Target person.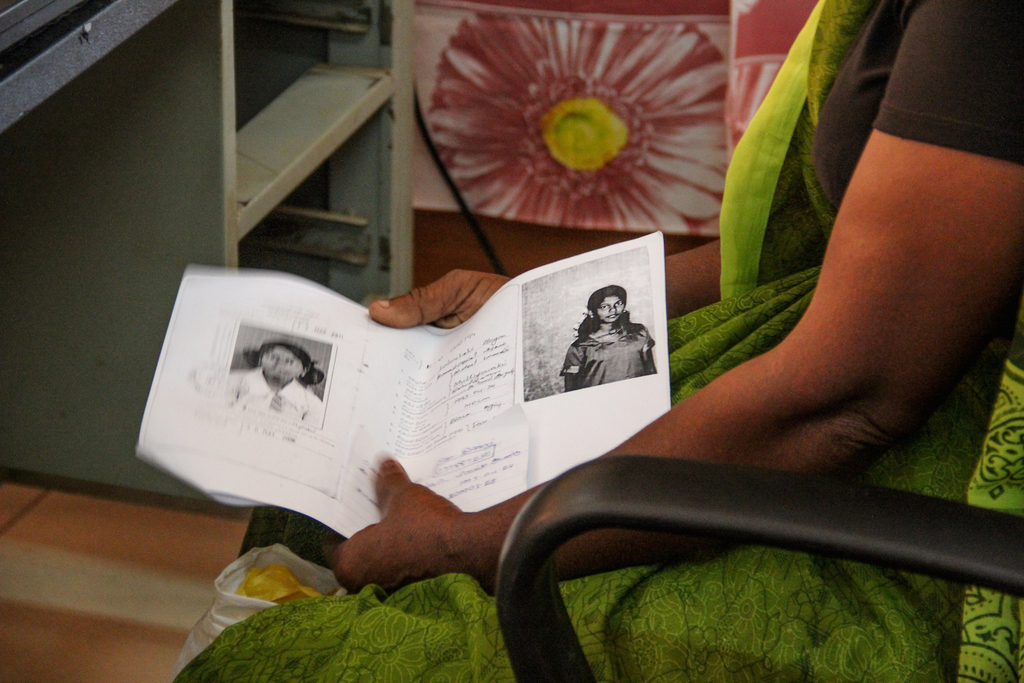
Target region: detection(573, 282, 655, 408).
